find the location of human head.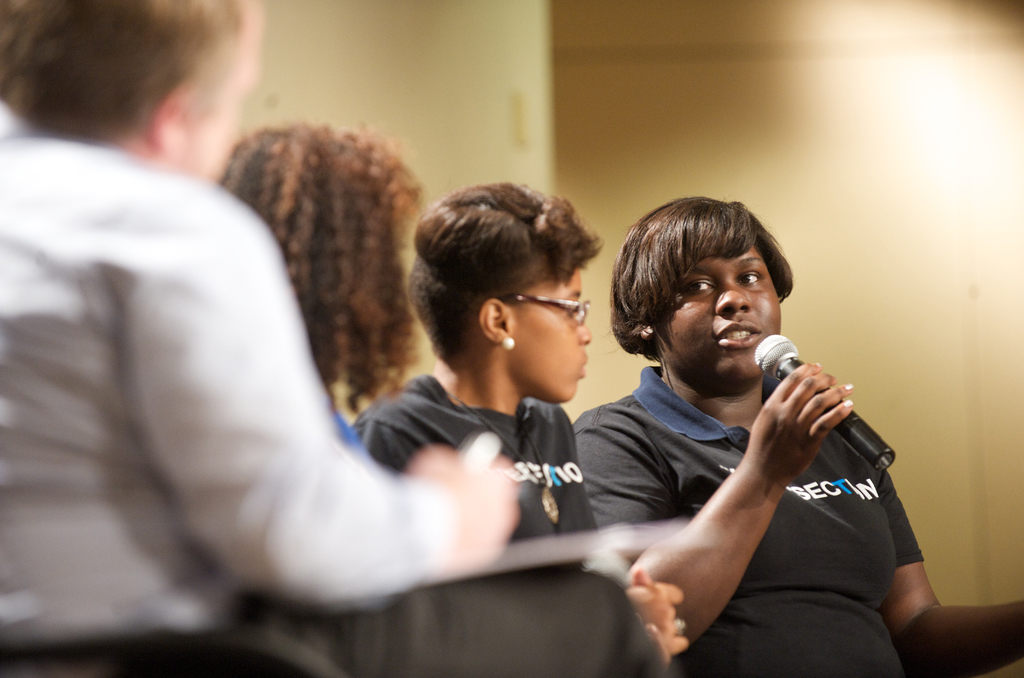
Location: region(607, 198, 803, 392).
